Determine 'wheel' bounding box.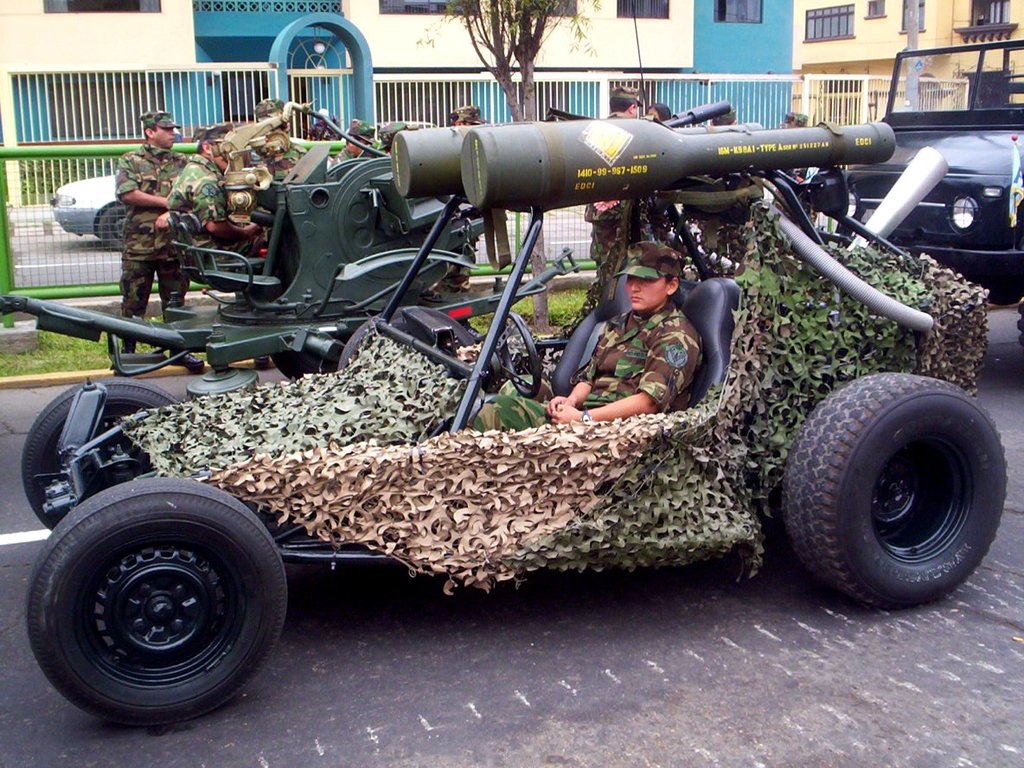
Determined: bbox=[24, 480, 291, 728].
